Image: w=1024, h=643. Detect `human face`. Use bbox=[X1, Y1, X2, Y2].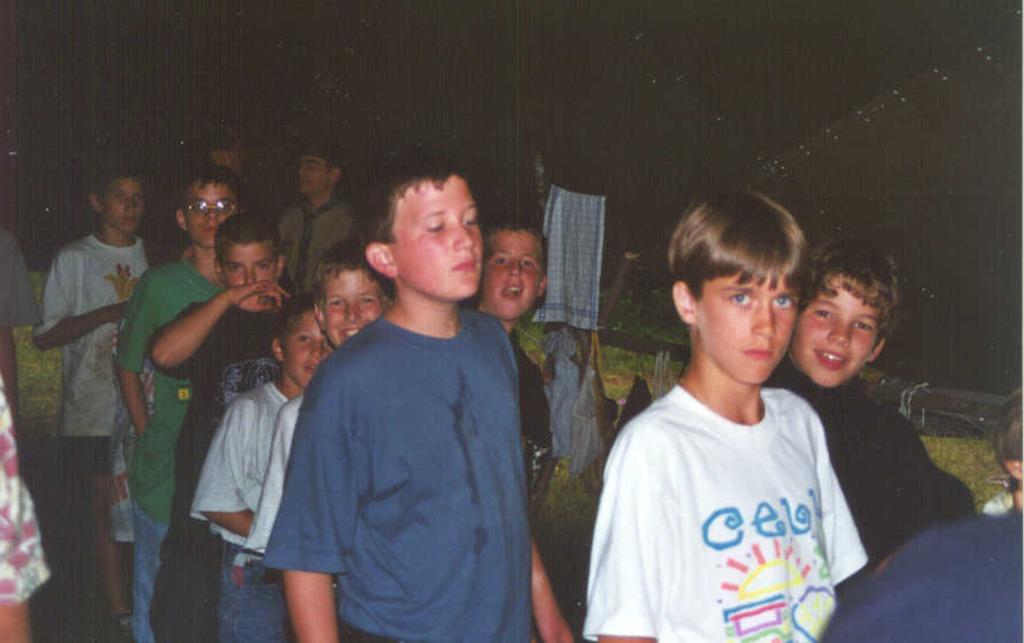
bbox=[211, 146, 242, 176].
